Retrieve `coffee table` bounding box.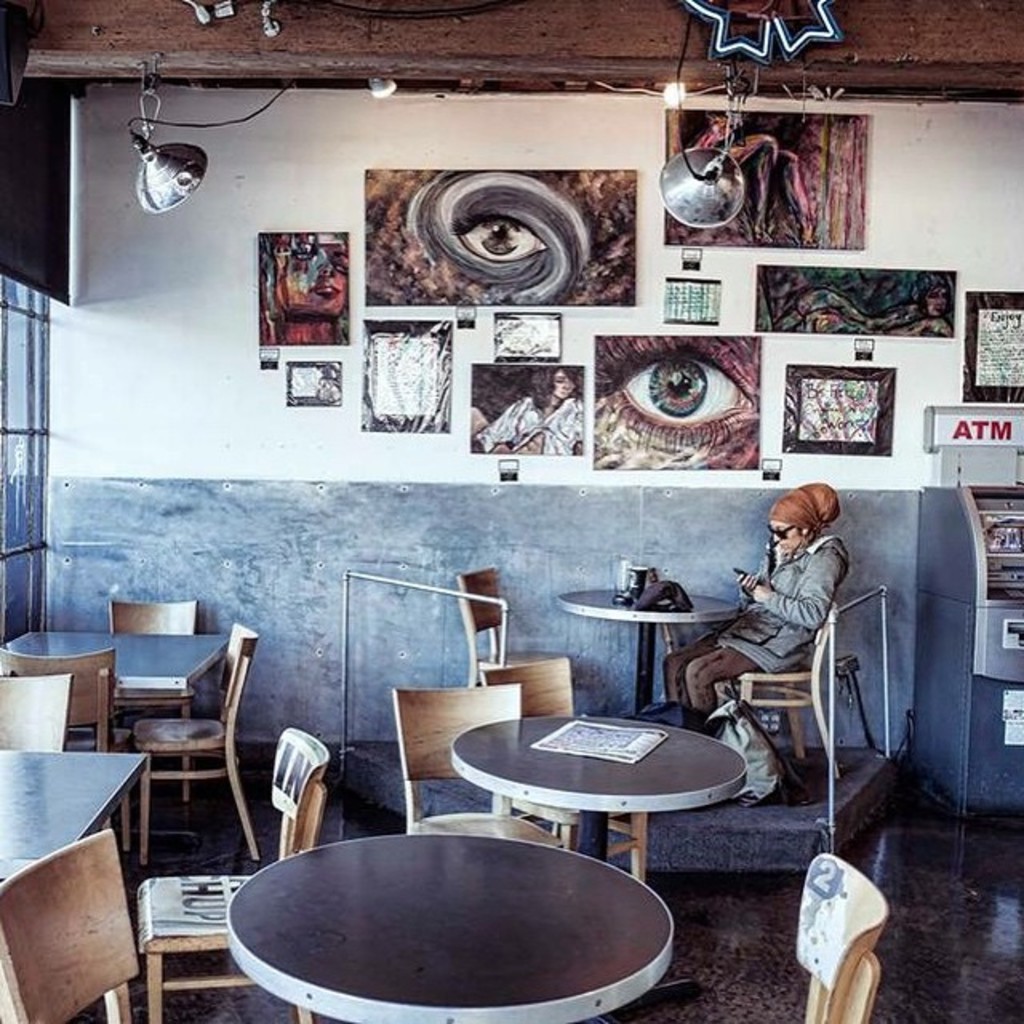
Bounding box: 448, 715, 760, 894.
